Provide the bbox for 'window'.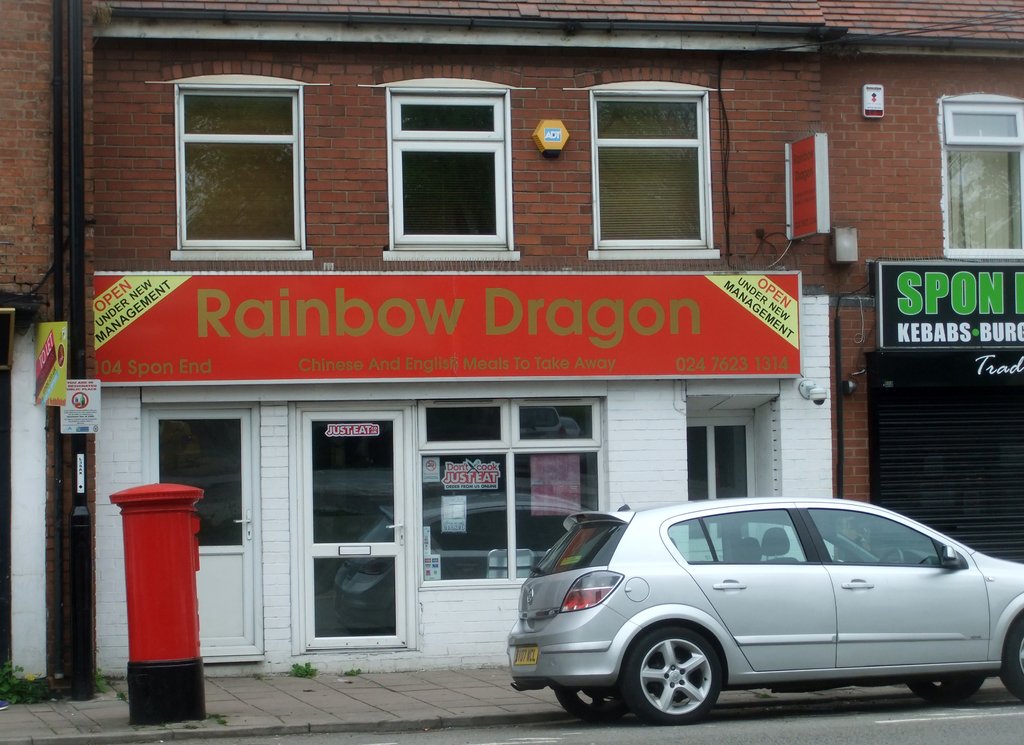
box(580, 66, 733, 257).
